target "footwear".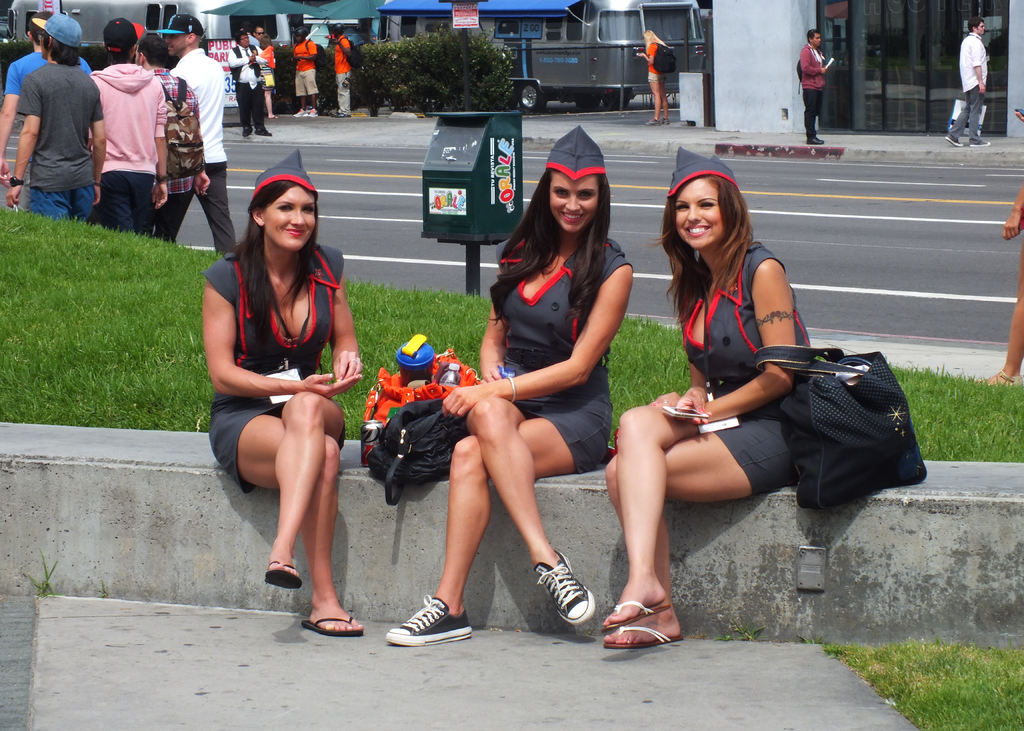
Target region: 394/593/467/655.
